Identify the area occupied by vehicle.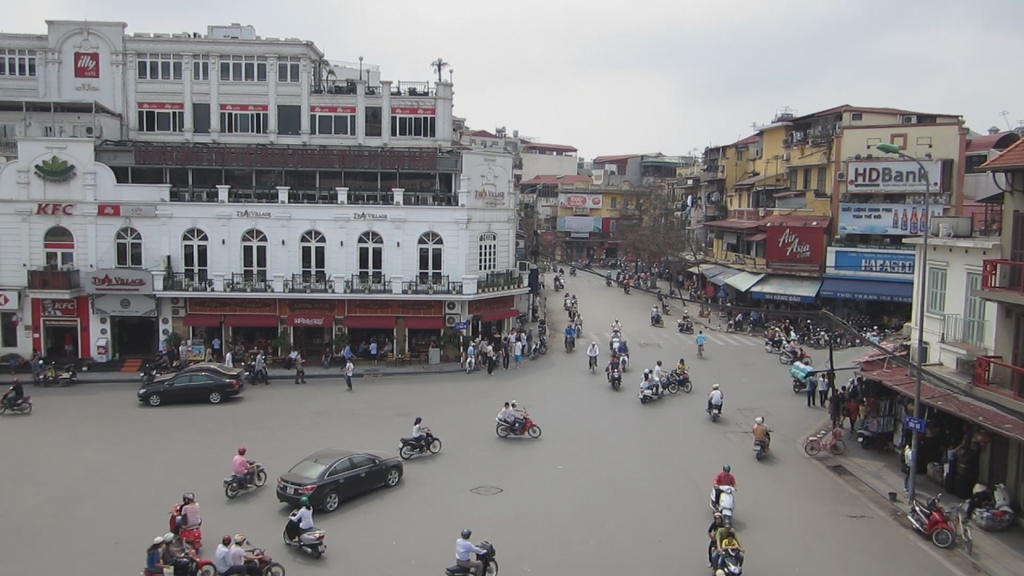
Area: Rect(610, 366, 622, 388).
